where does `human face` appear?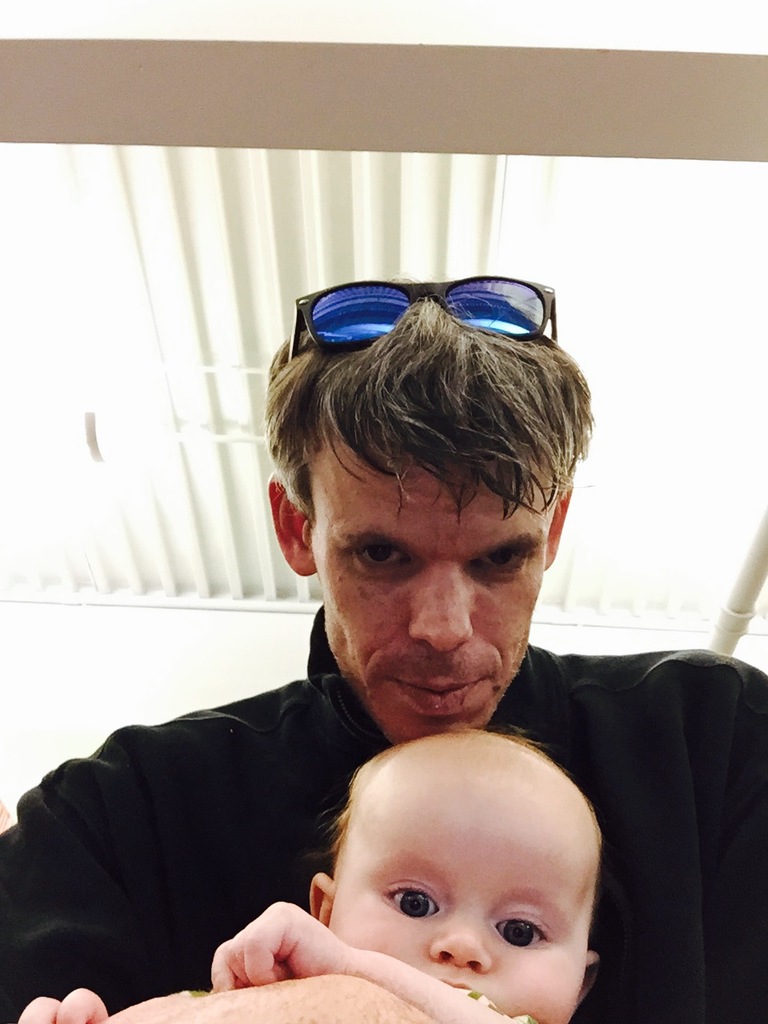
Appears at Rect(331, 764, 585, 1023).
